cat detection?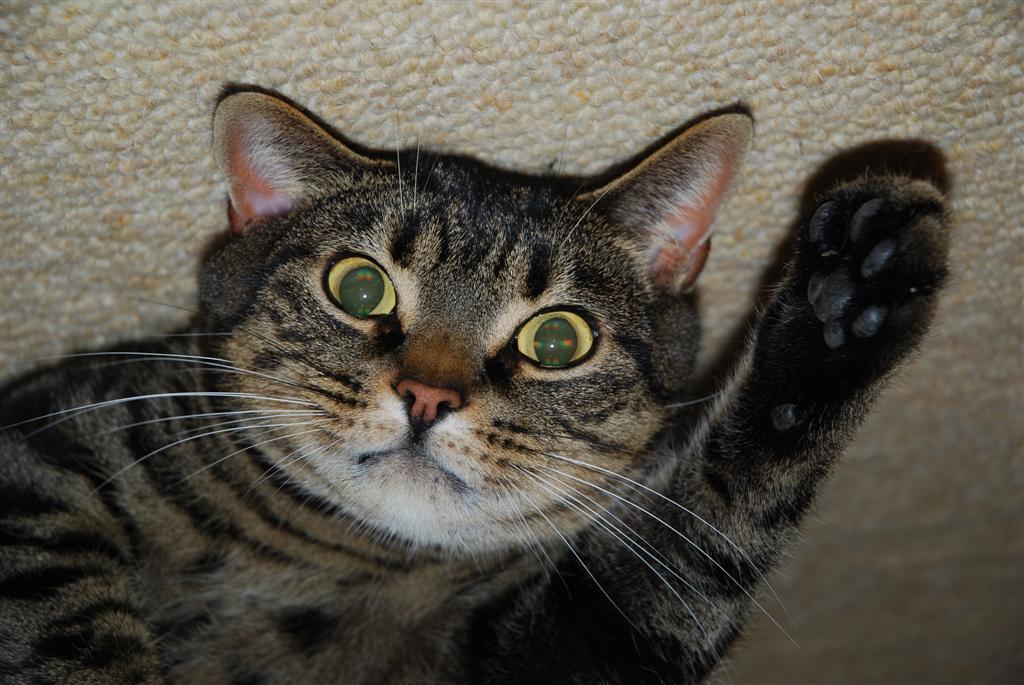
0,79,962,684
